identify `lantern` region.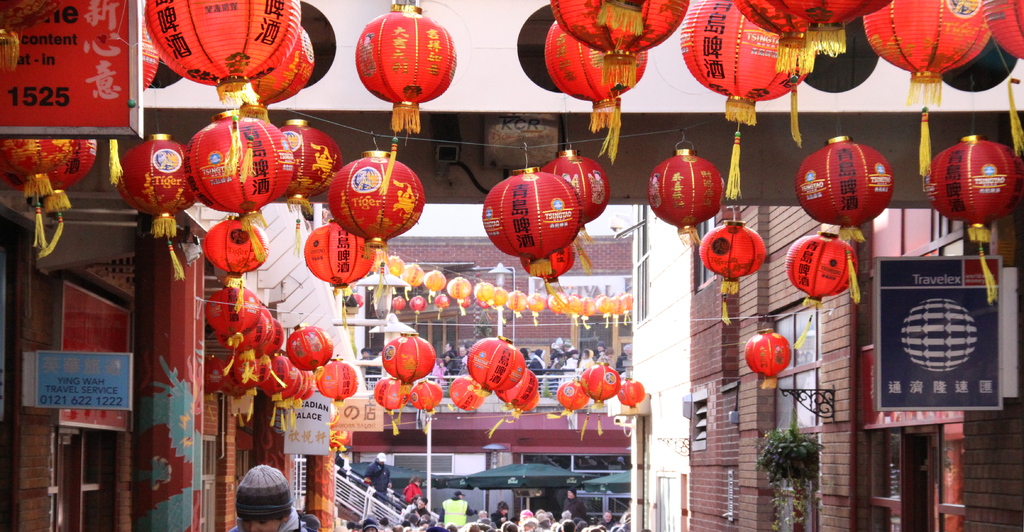
Region: [248, 27, 314, 108].
